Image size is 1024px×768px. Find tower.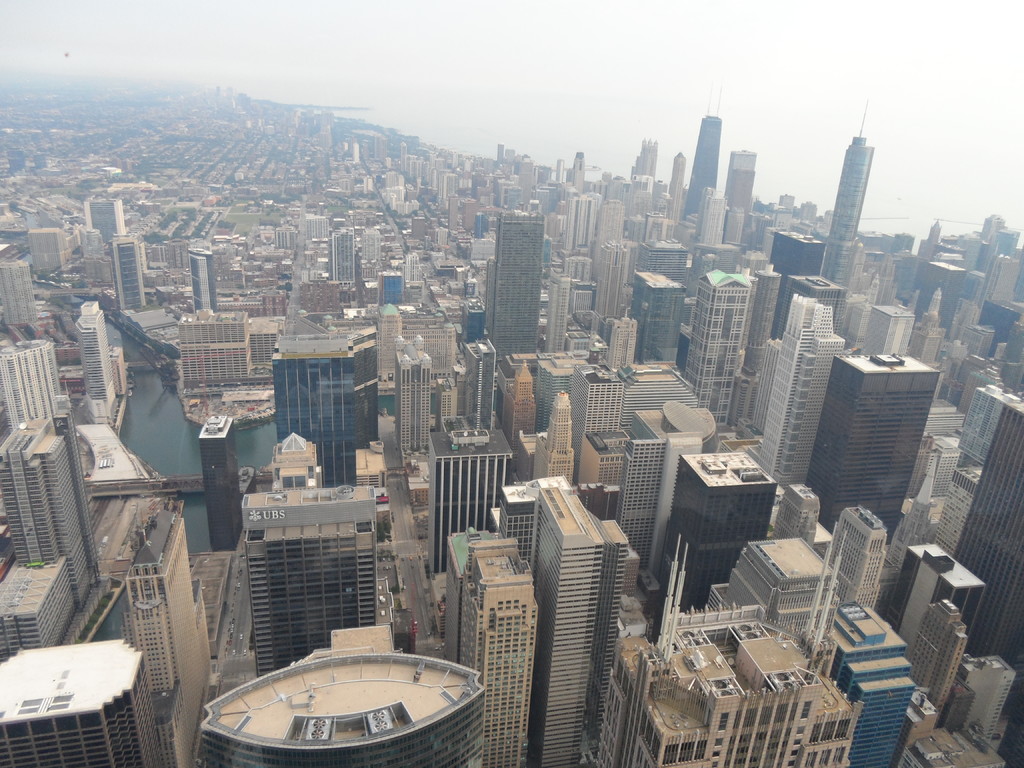
select_region(490, 205, 548, 349).
